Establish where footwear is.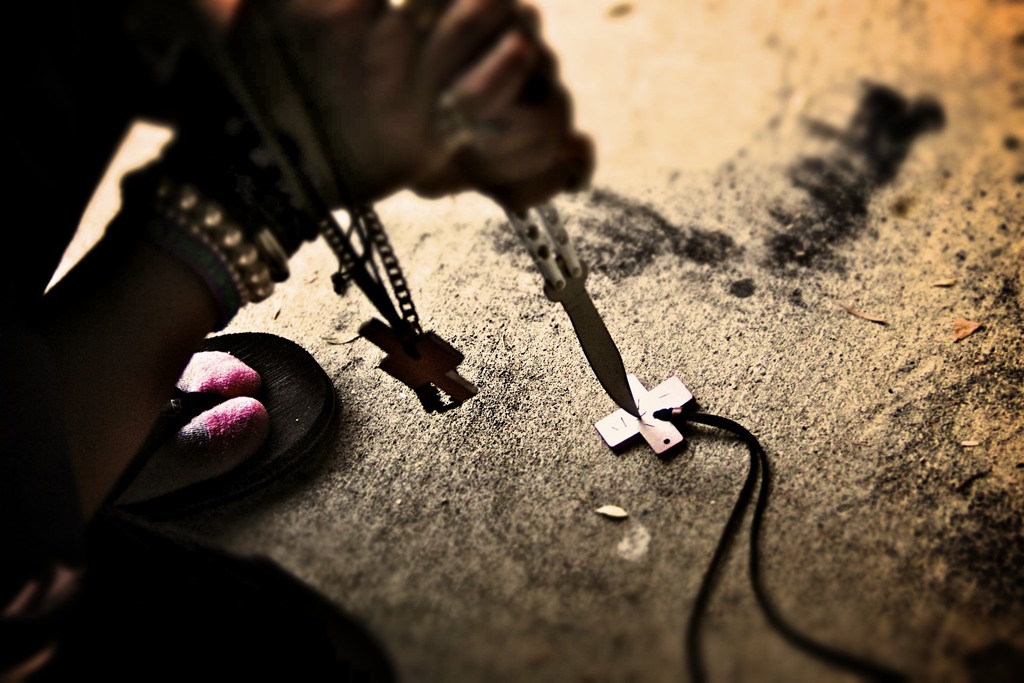
Established at bbox=(95, 328, 349, 541).
